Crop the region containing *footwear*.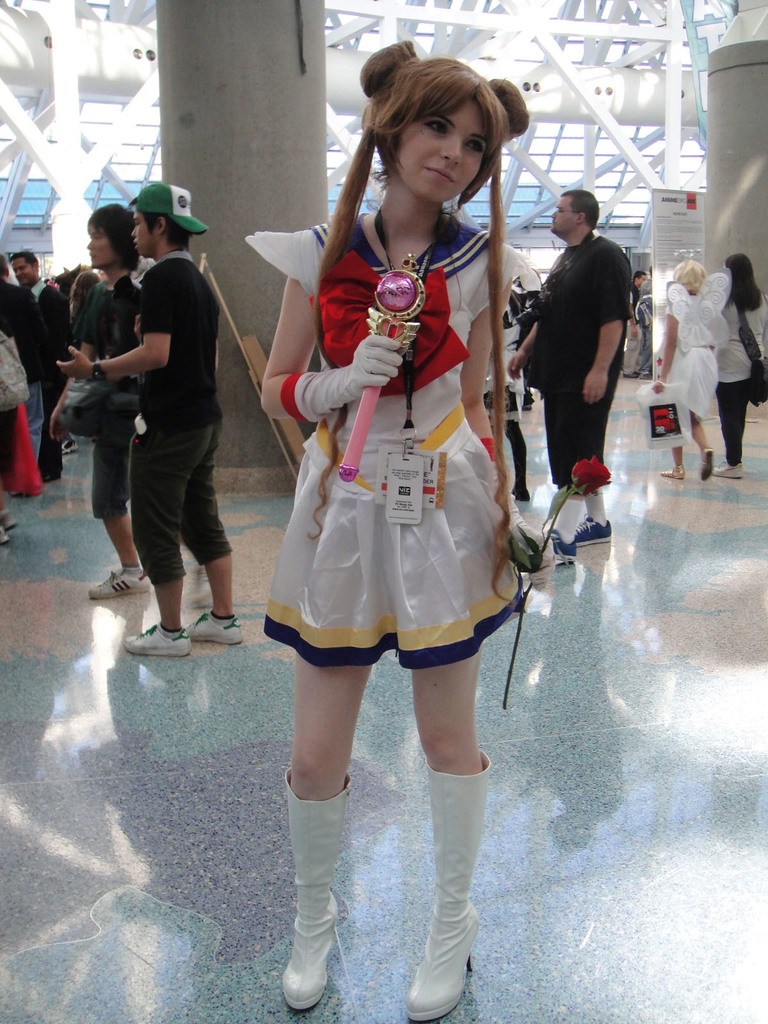
Crop region: {"x1": 120, "y1": 624, "x2": 194, "y2": 655}.
